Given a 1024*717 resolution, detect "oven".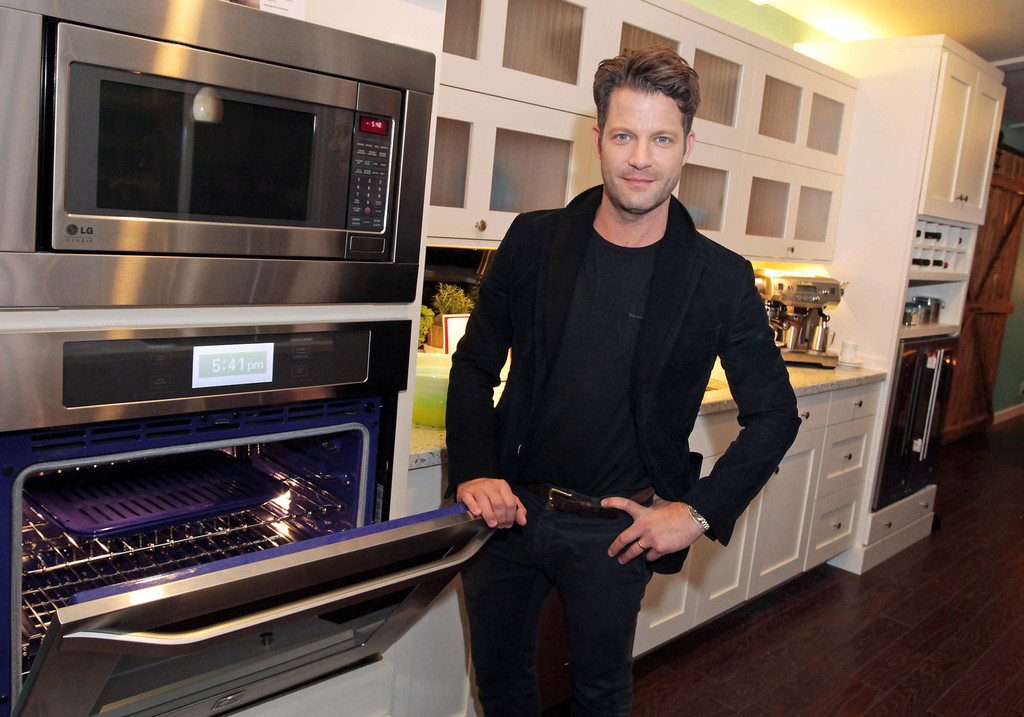
bbox(15, 262, 435, 675).
